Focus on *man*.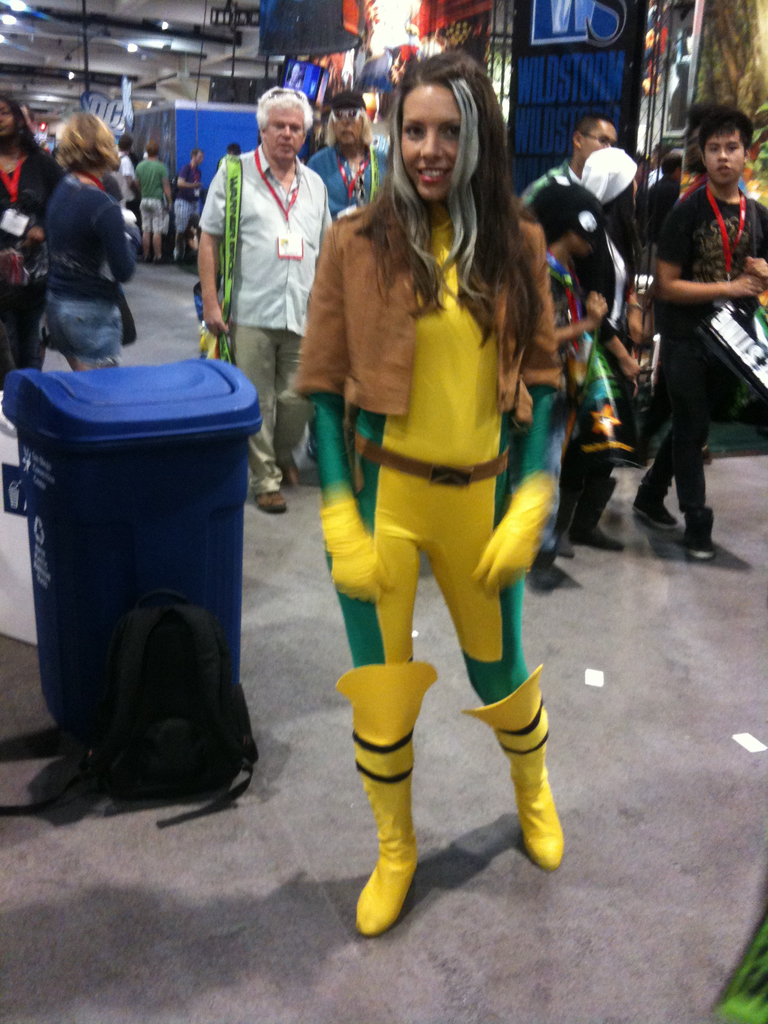
Focused at (x1=195, y1=83, x2=328, y2=515).
